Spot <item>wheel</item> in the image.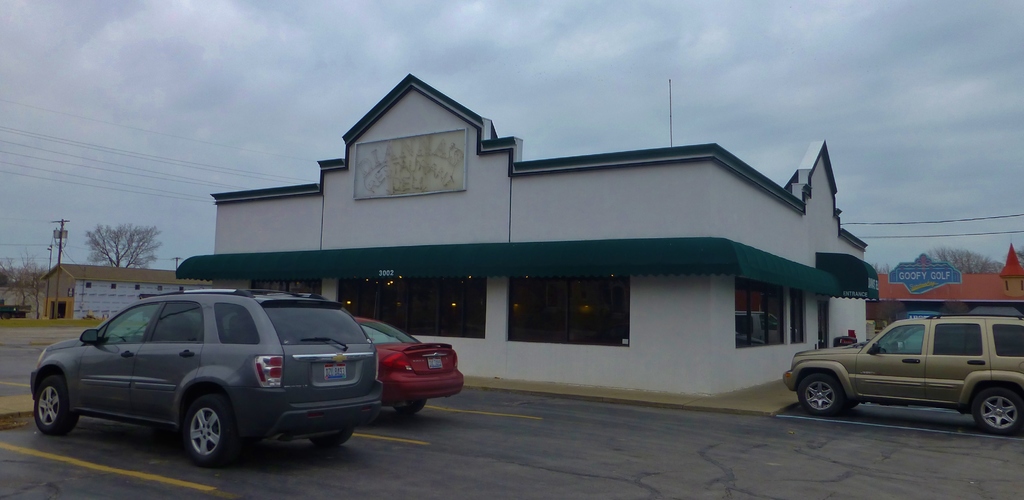
<item>wheel</item> found at [x1=305, y1=428, x2=356, y2=447].
